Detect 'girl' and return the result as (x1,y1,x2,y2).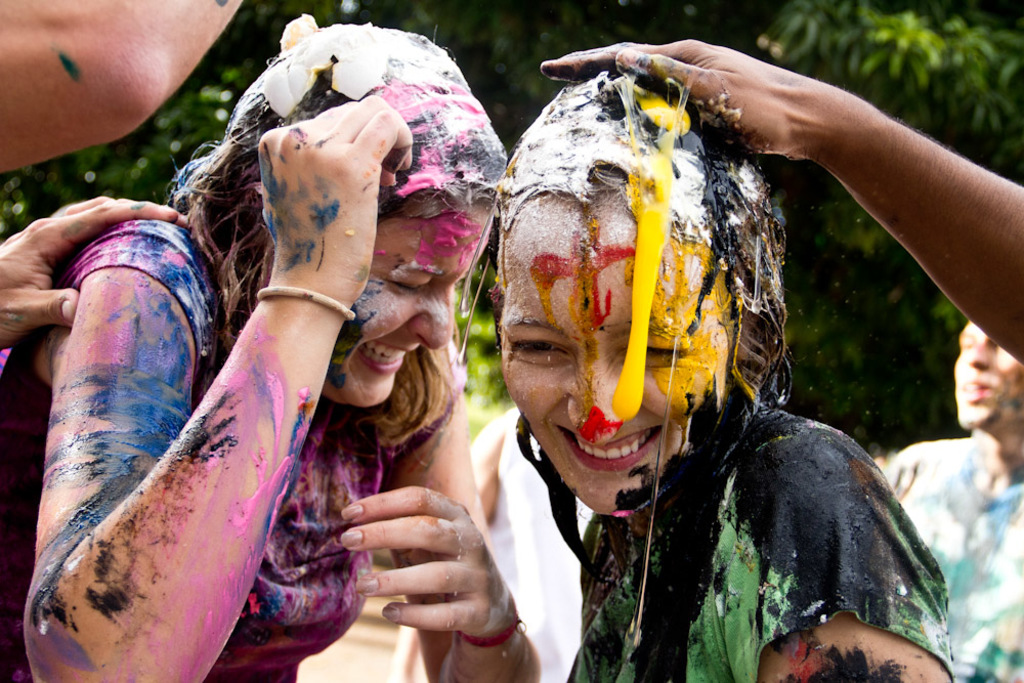
(0,9,540,682).
